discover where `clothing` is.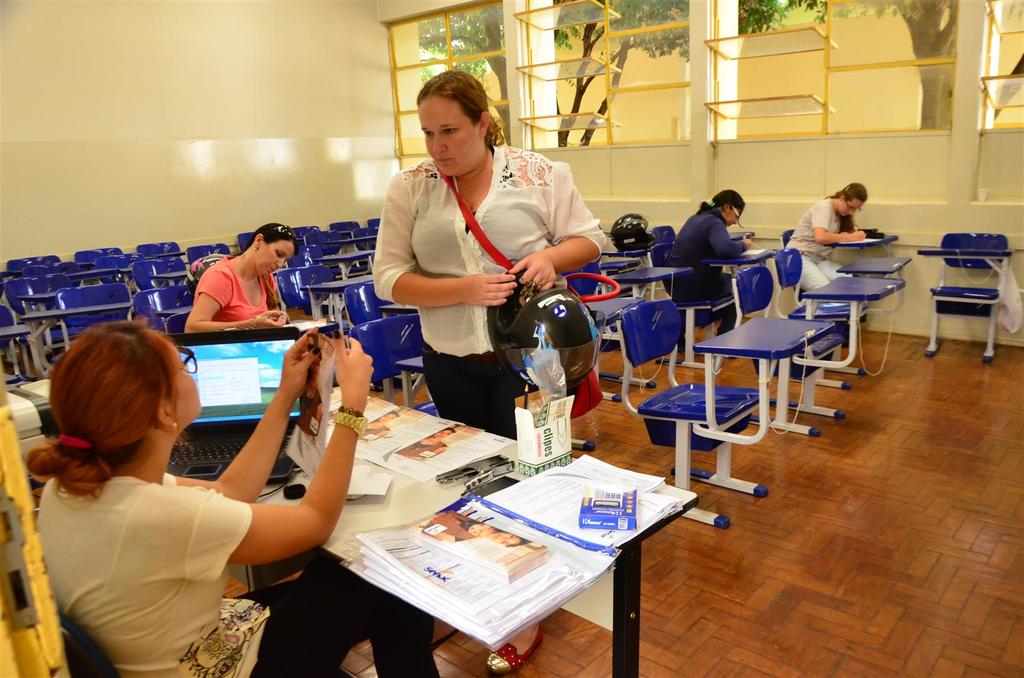
Discovered at left=192, top=255, right=278, bottom=322.
